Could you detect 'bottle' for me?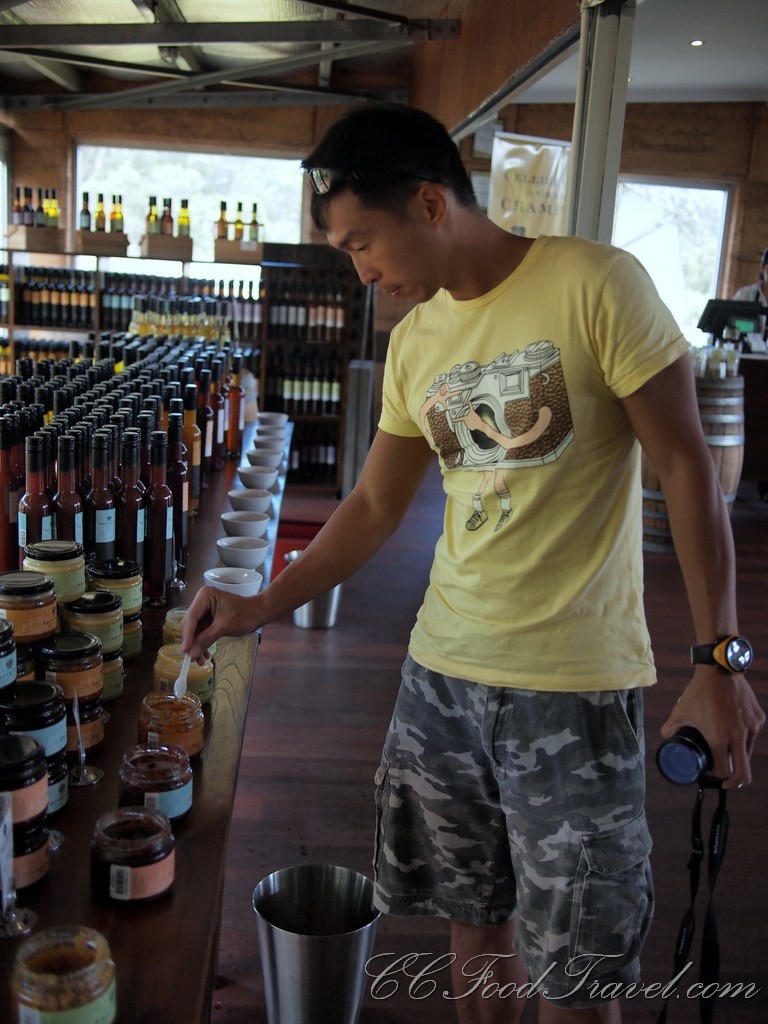
Detection result: x1=184 y1=278 x2=192 y2=294.
